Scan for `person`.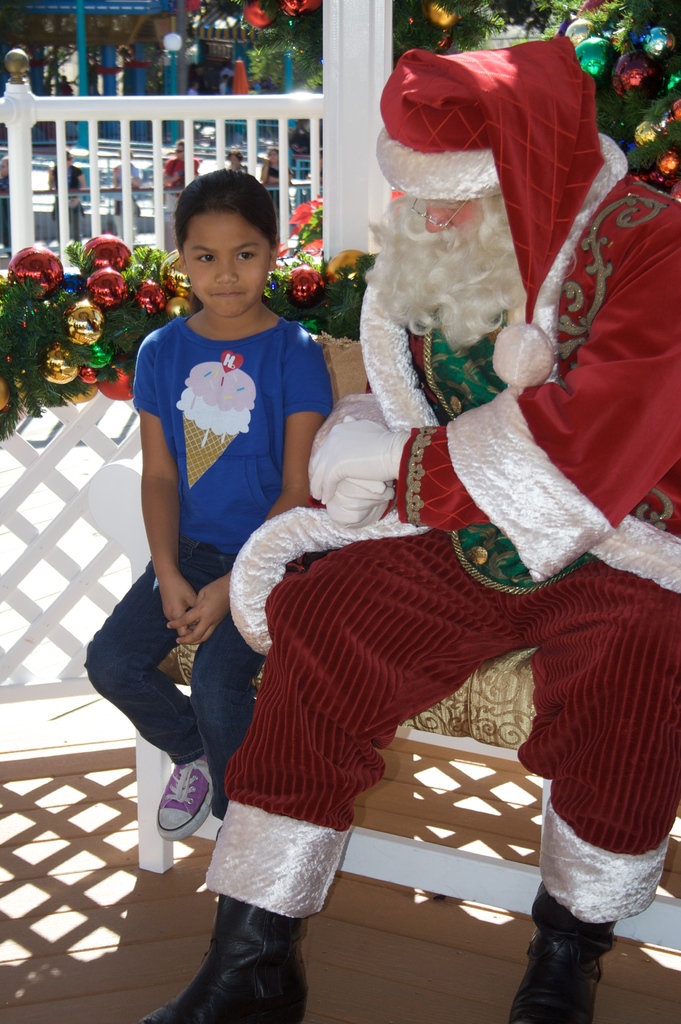
Scan result: 116/172/324/885.
